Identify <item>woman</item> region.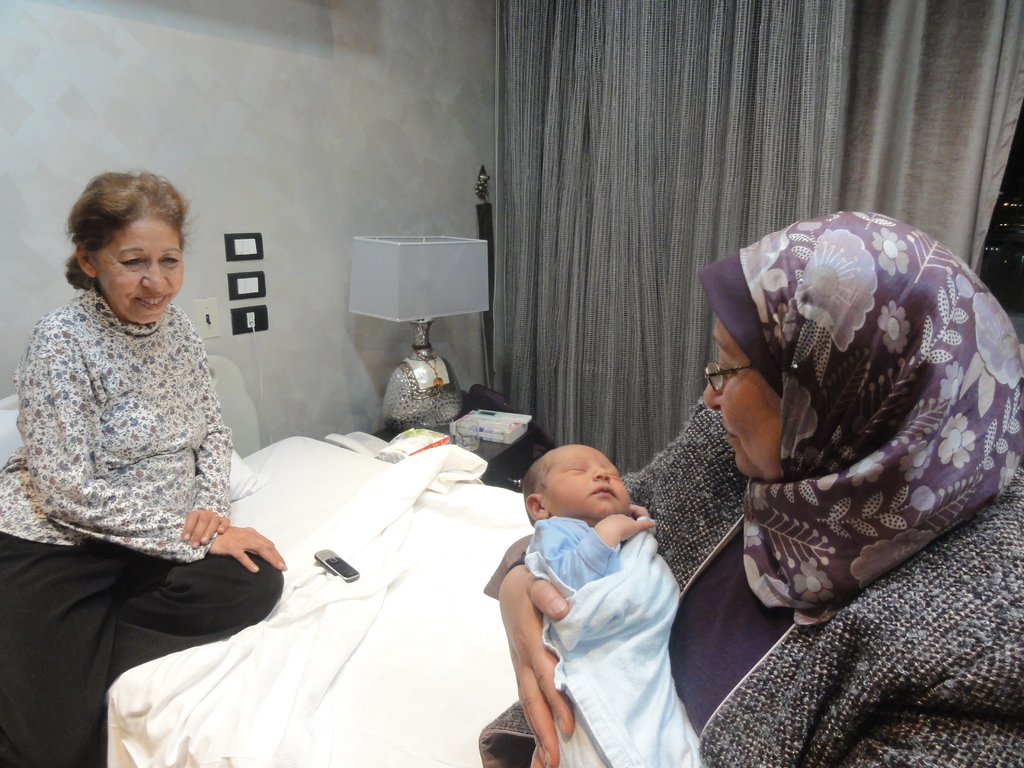
Region: bbox=(501, 209, 1020, 767).
